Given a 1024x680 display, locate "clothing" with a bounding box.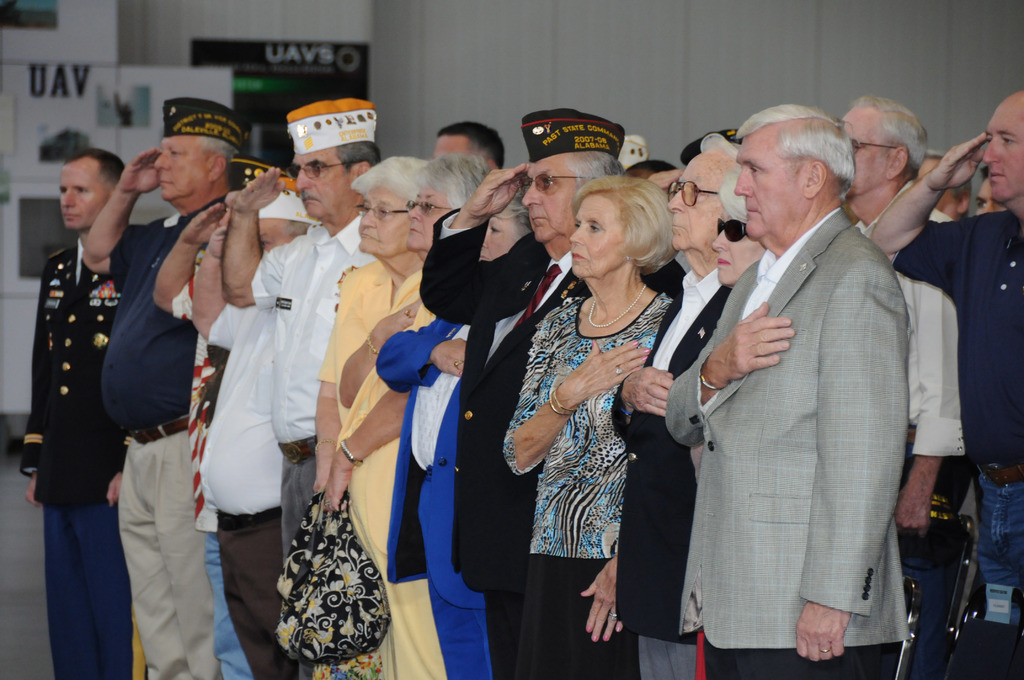
Located: x1=319 y1=259 x2=398 y2=427.
